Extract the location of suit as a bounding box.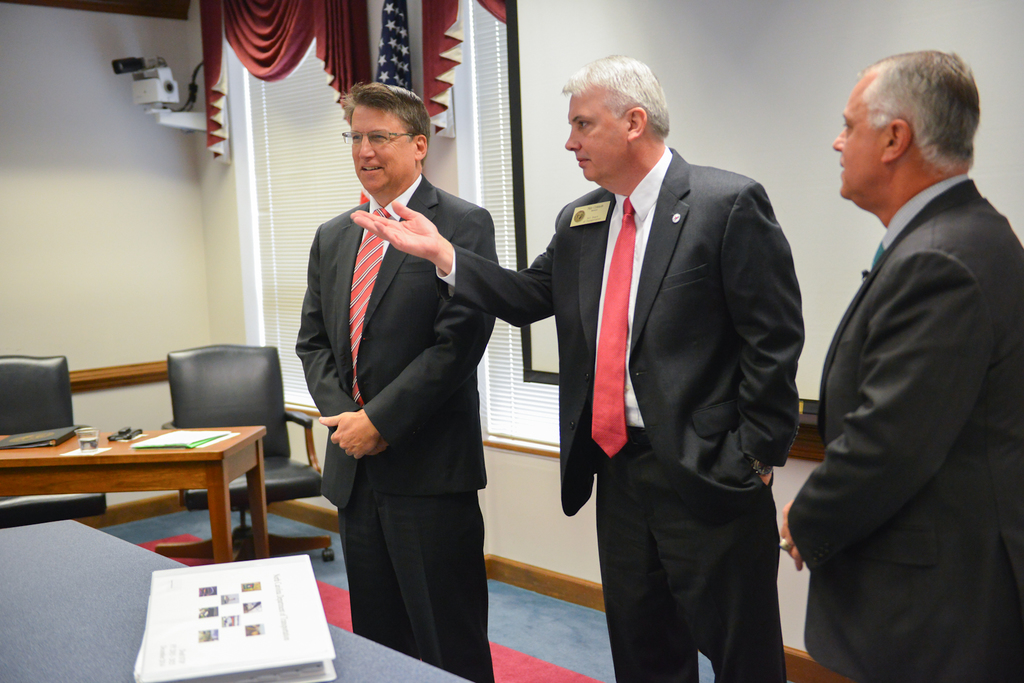
[540,54,816,658].
